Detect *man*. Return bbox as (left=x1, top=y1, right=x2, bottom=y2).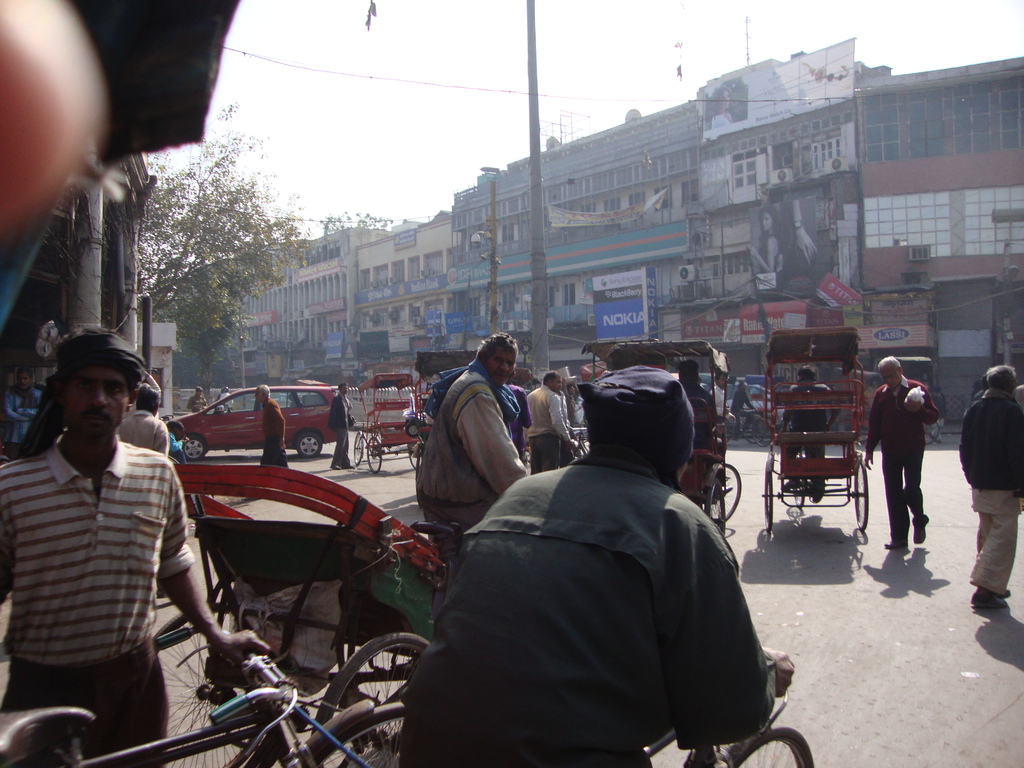
(left=252, top=384, right=295, bottom=477).
